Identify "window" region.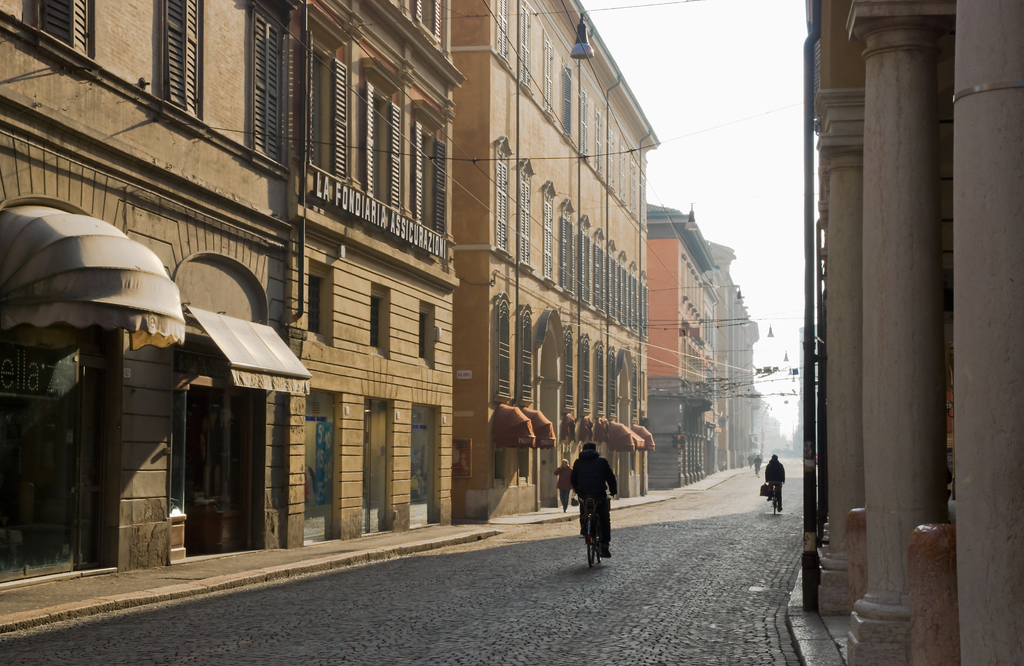
Region: (415, 0, 453, 54).
